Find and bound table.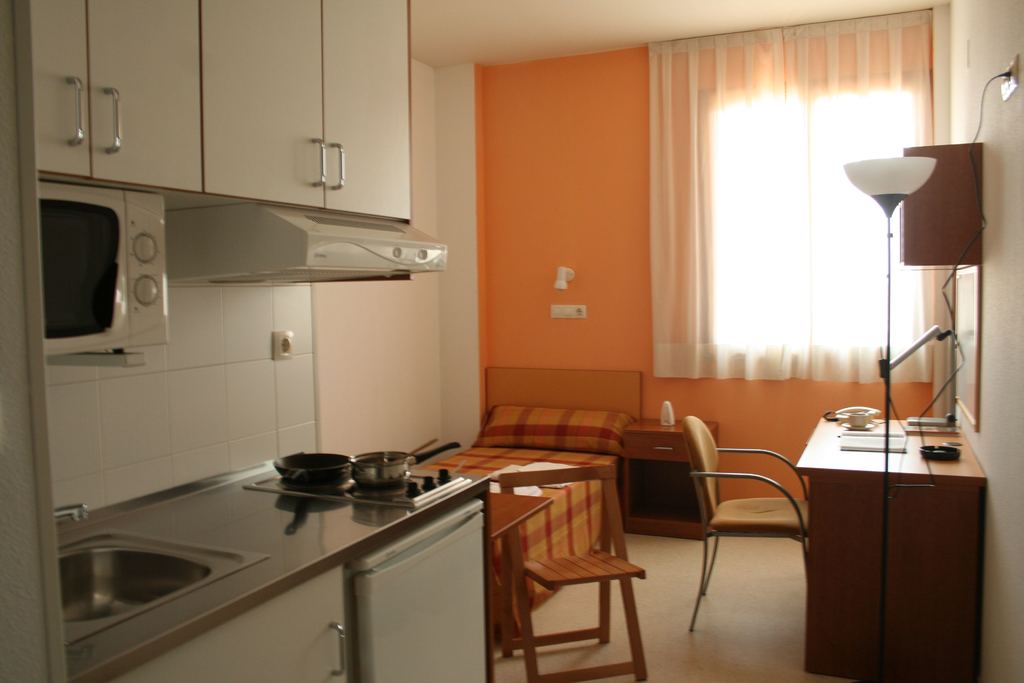
Bound: [x1=774, y1=404, x2=1018, y2=682].
